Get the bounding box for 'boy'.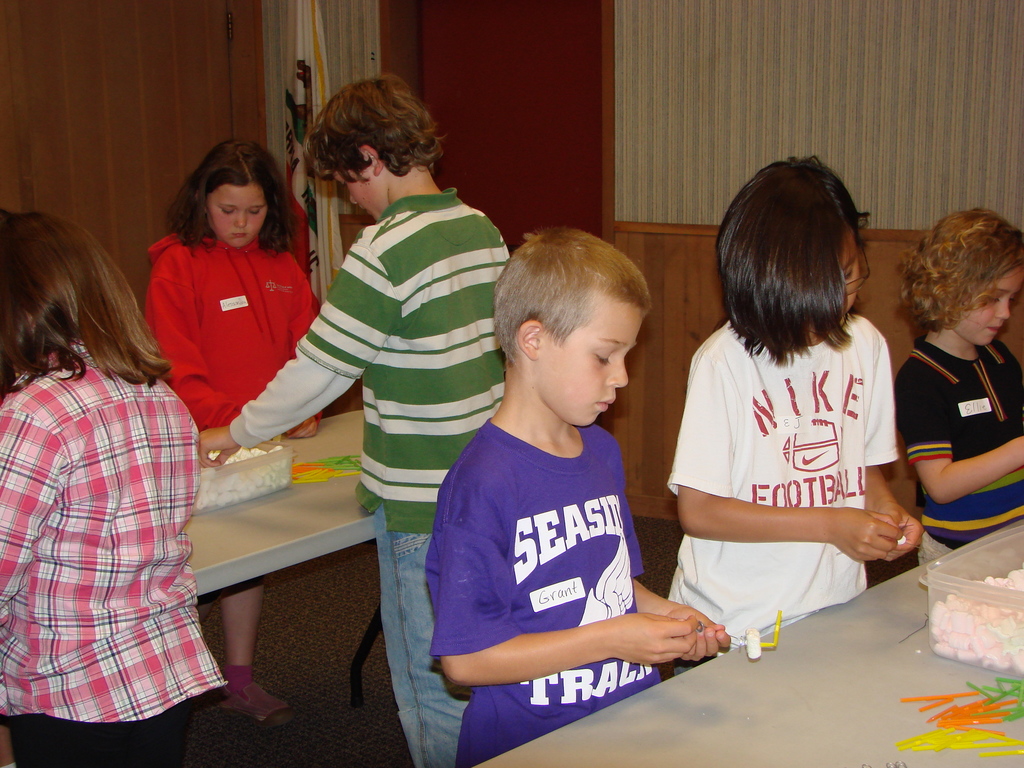
crop(426, 206, 694, 767).
